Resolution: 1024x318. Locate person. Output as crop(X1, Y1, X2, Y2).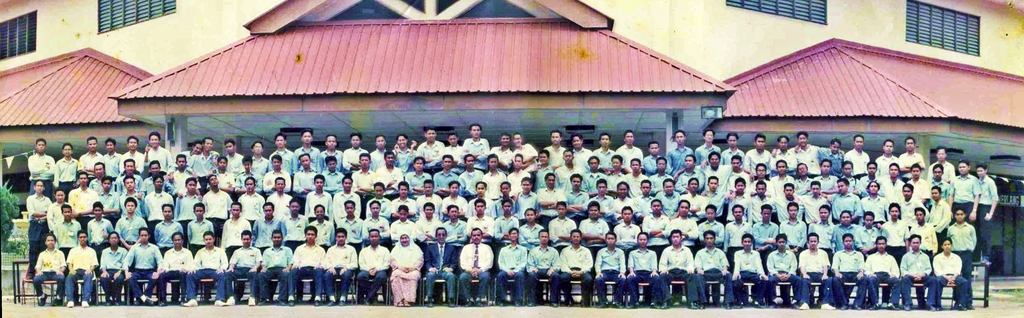
crop(801, 178, 828, 218).
